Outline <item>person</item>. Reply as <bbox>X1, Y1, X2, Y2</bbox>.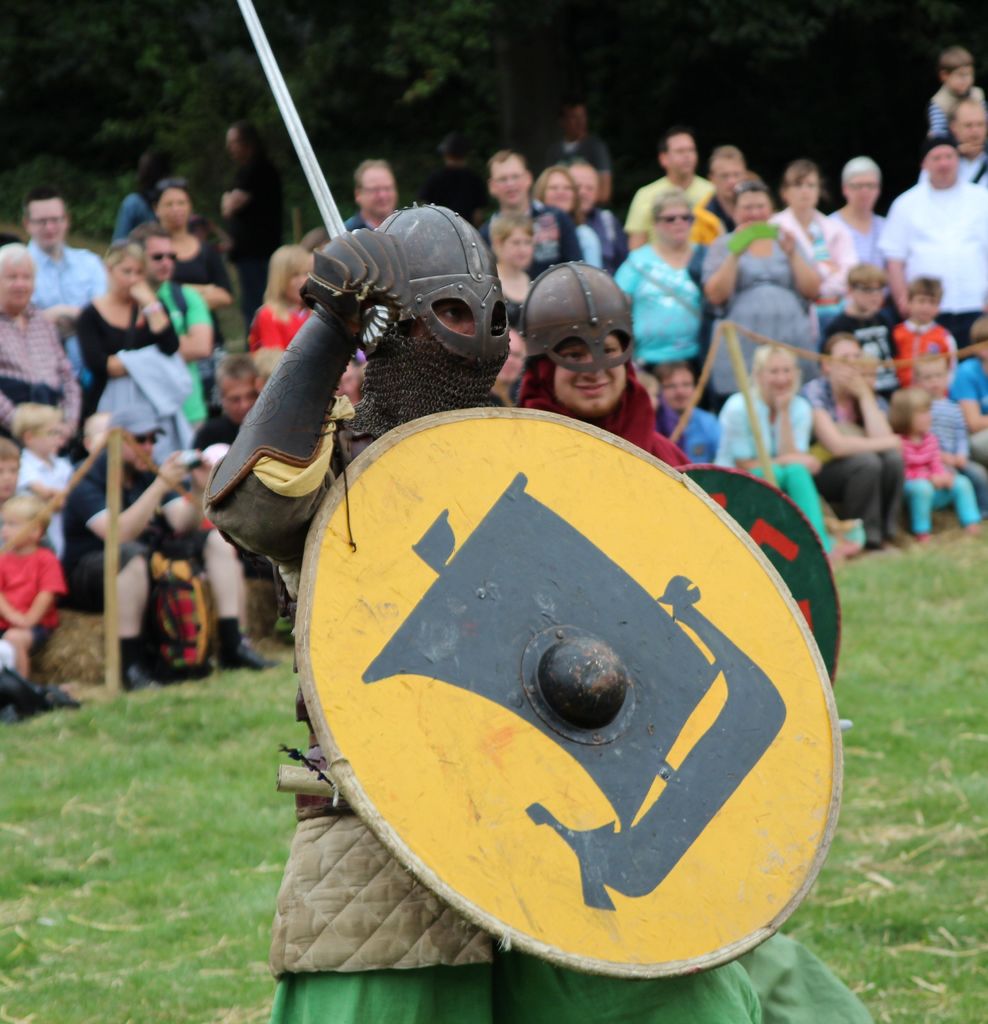
<bbox>198, 200, 875, 1023</bbox>.
